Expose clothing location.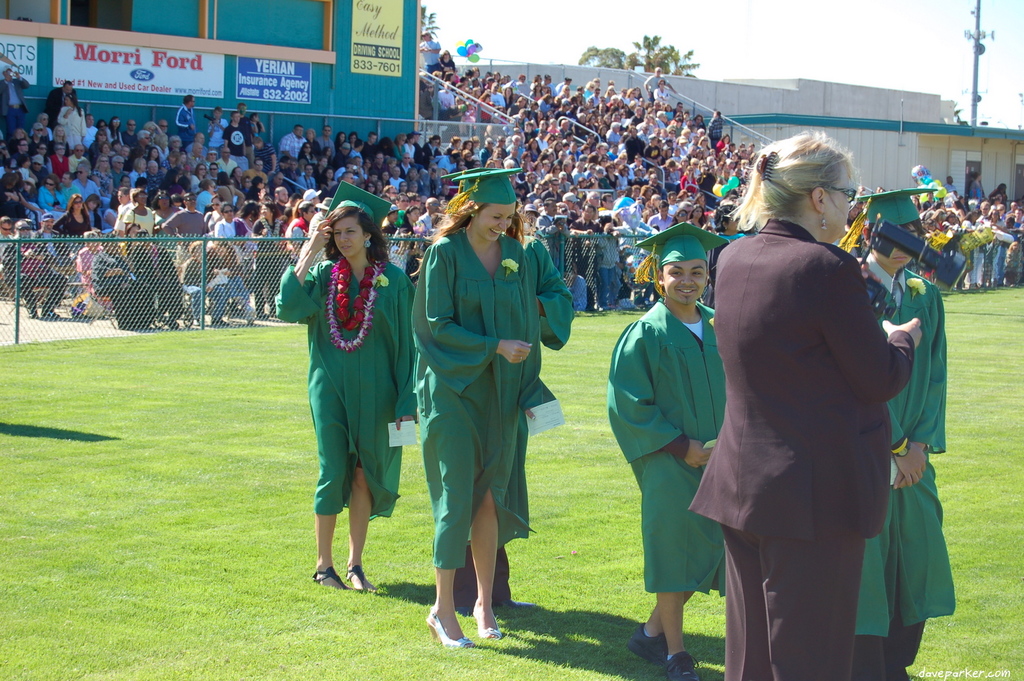
Exposed at x1=316 y1=133 x2=338 y2=161.
